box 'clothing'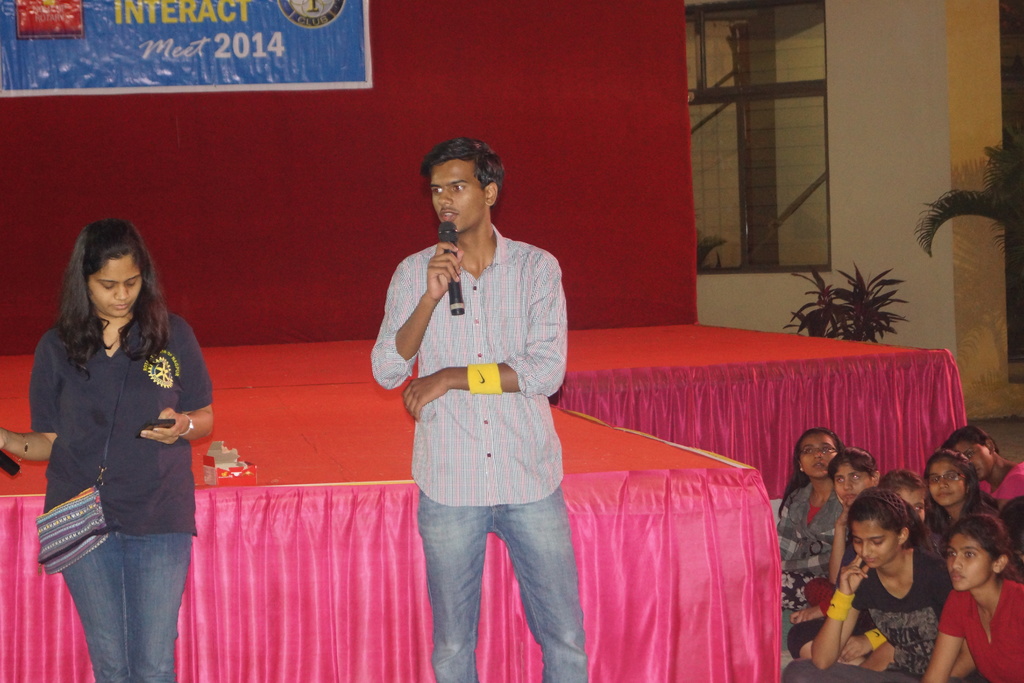
l=366, t=219, r=566, b=682
